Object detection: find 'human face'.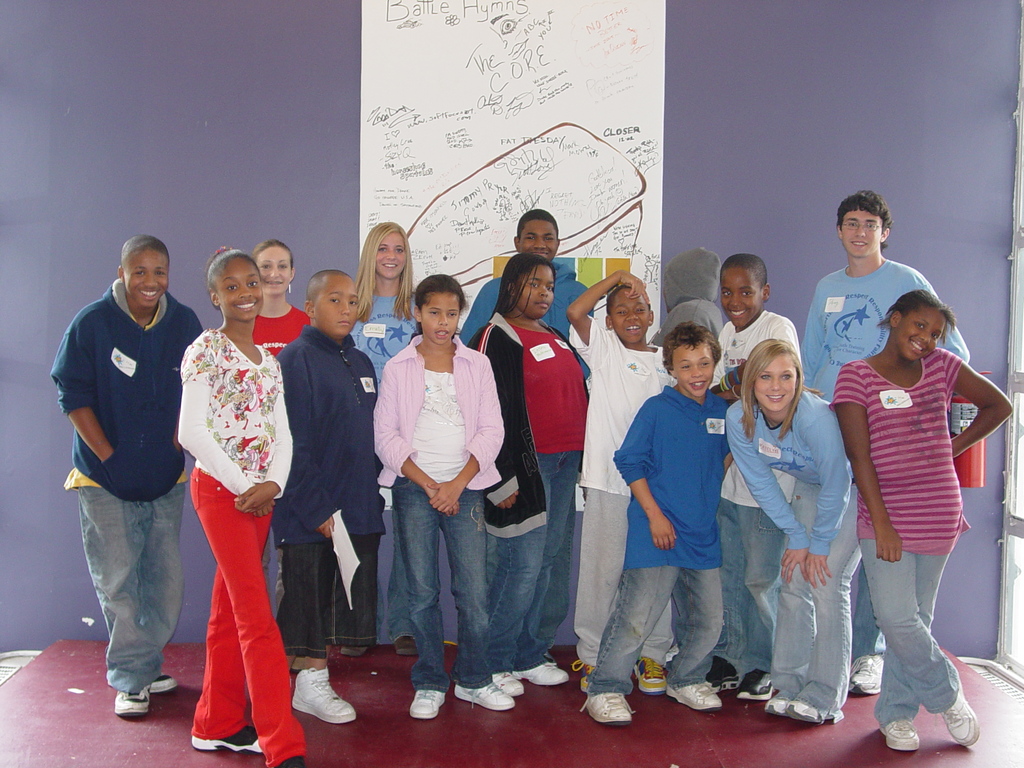
124/246/165/307.
